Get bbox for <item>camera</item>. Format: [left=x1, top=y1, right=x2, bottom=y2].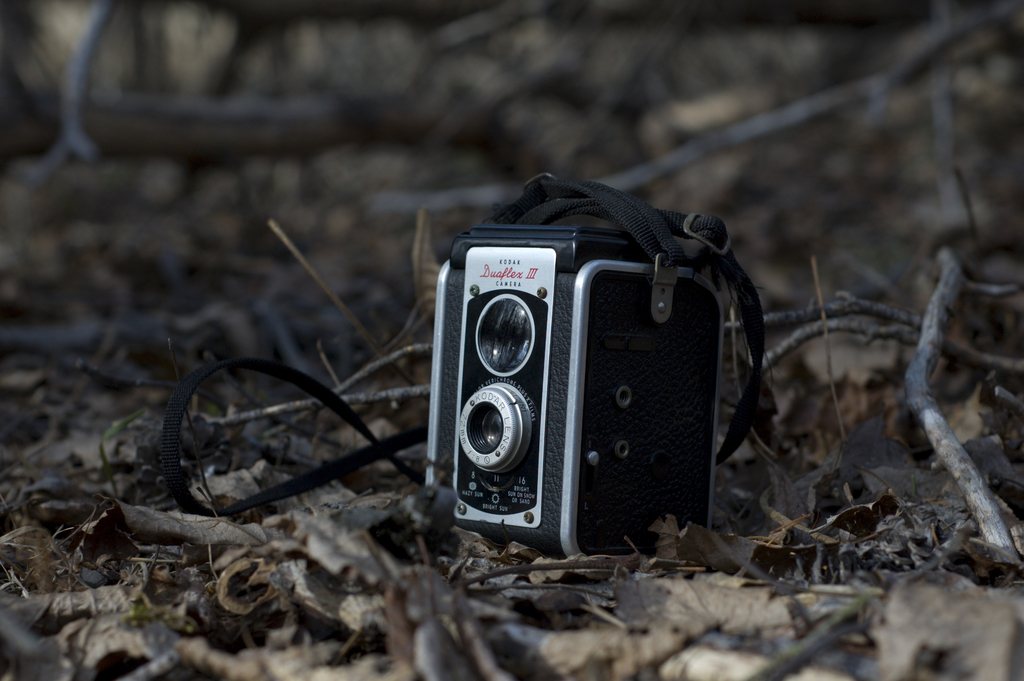
[left=412, top=147, right=764, bottom=561].
